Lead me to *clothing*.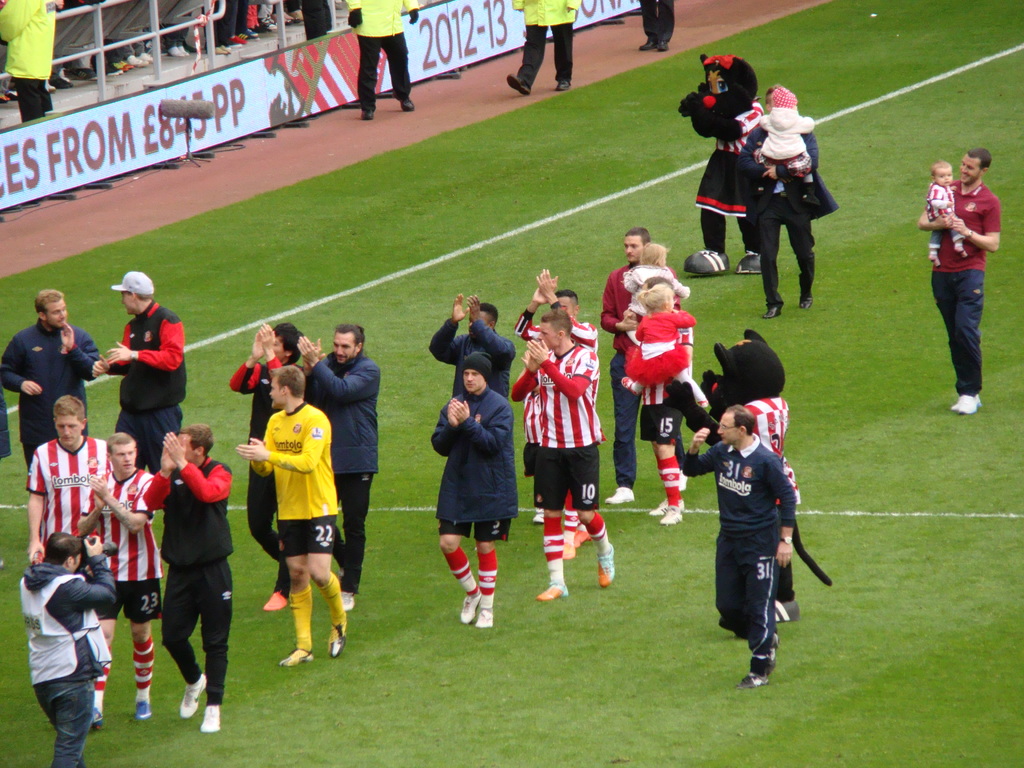
Lead to 354 0 413 101.
